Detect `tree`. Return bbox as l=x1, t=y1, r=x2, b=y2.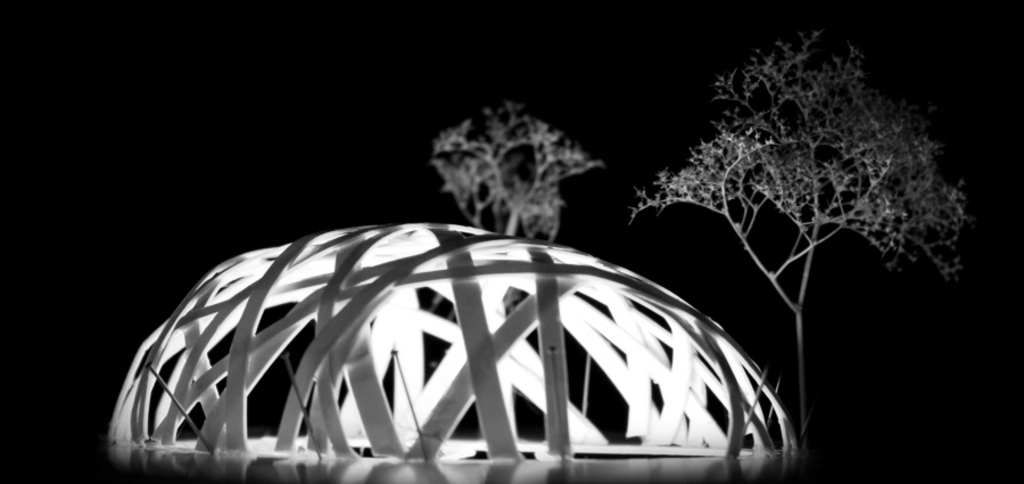
l=428, t=98, r=612, b=248.
